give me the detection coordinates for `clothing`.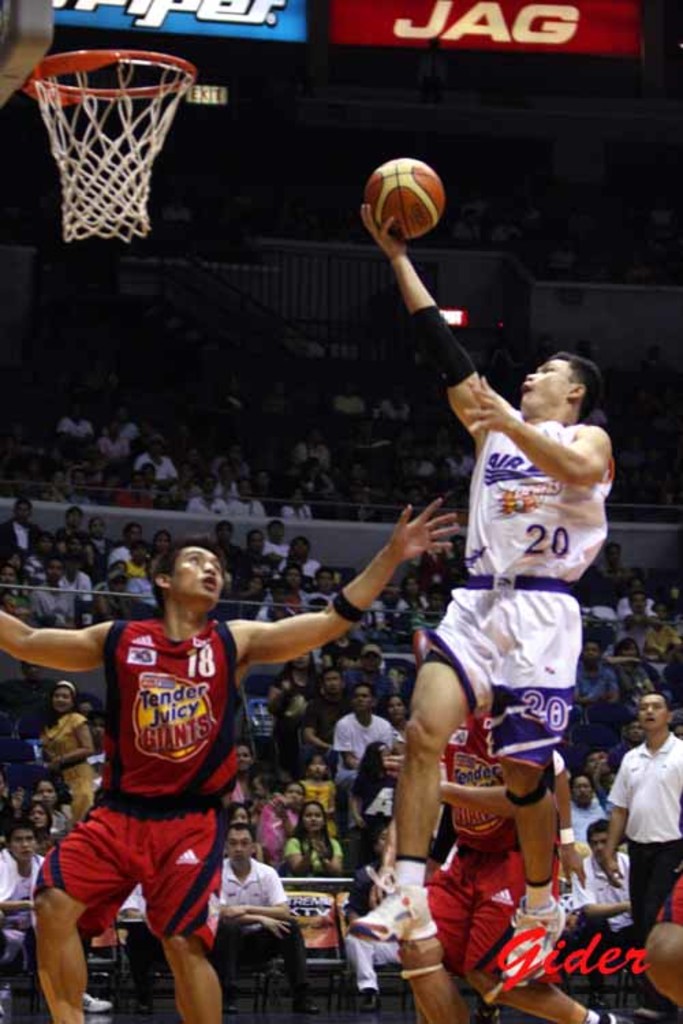
[601,726,682,946].
